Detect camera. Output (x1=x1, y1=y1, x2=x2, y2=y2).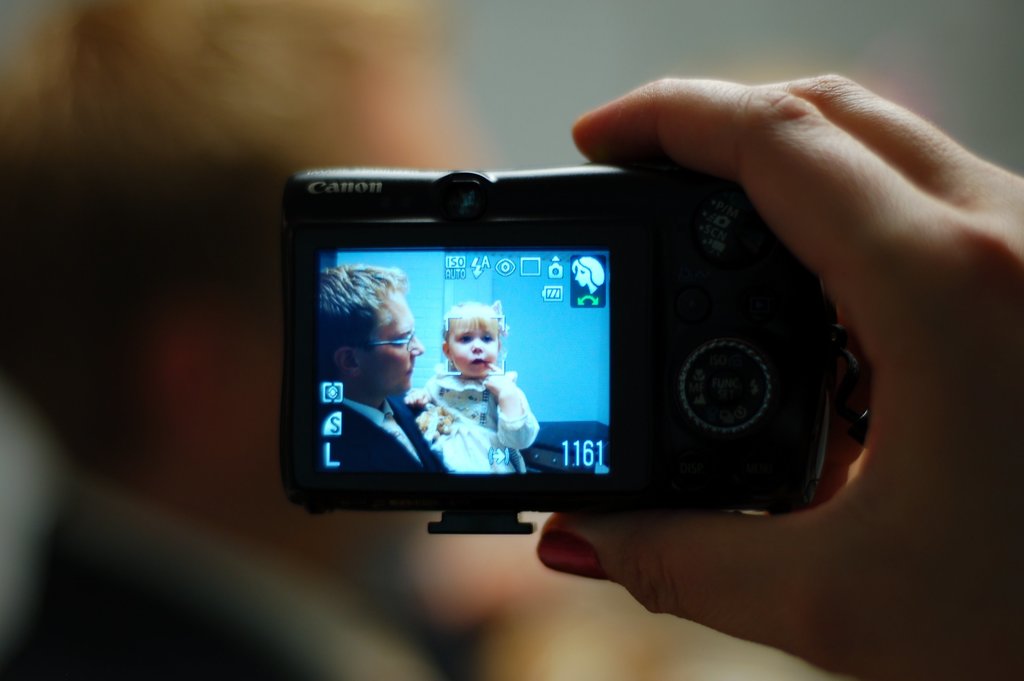
(x1=285, y1=171, x2=858, y2=536).
